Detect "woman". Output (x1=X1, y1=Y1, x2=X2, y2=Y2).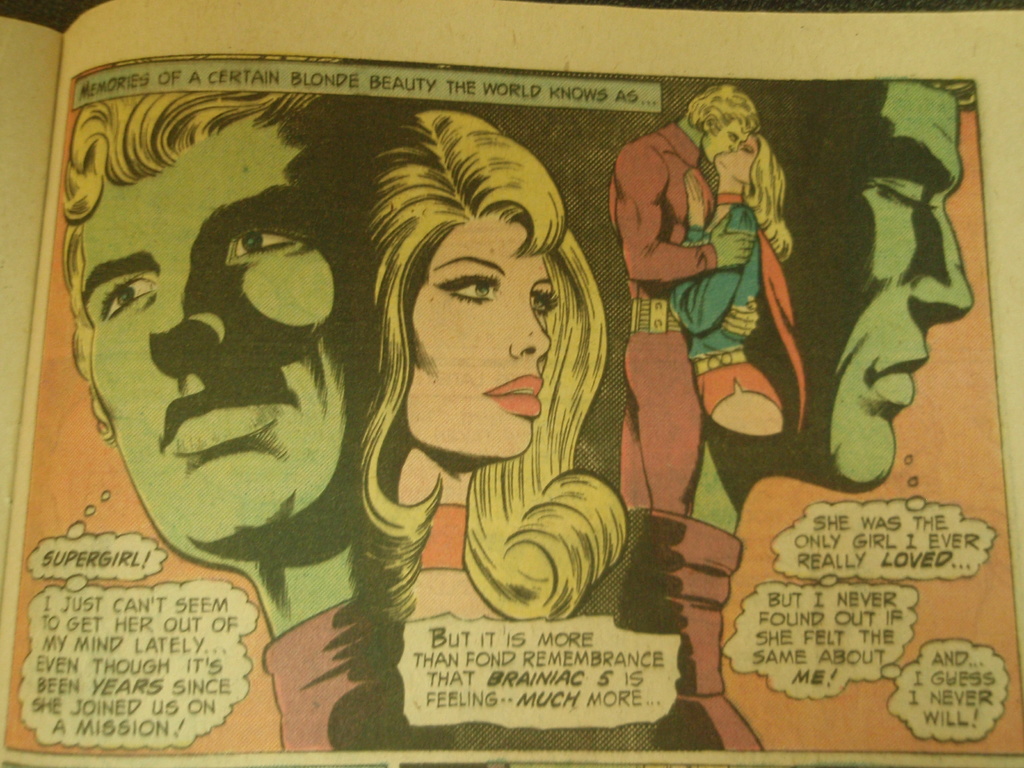
(x1=285, y1=98, x2=648, y2=752).
